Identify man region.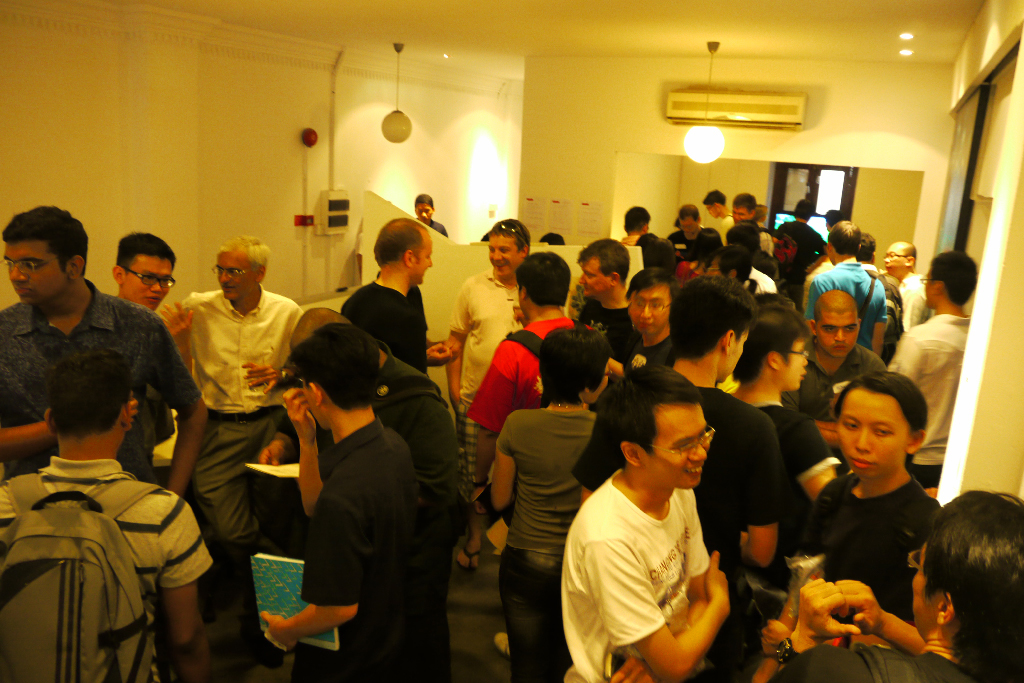
Region: locate(699, 185, 733, 242).
